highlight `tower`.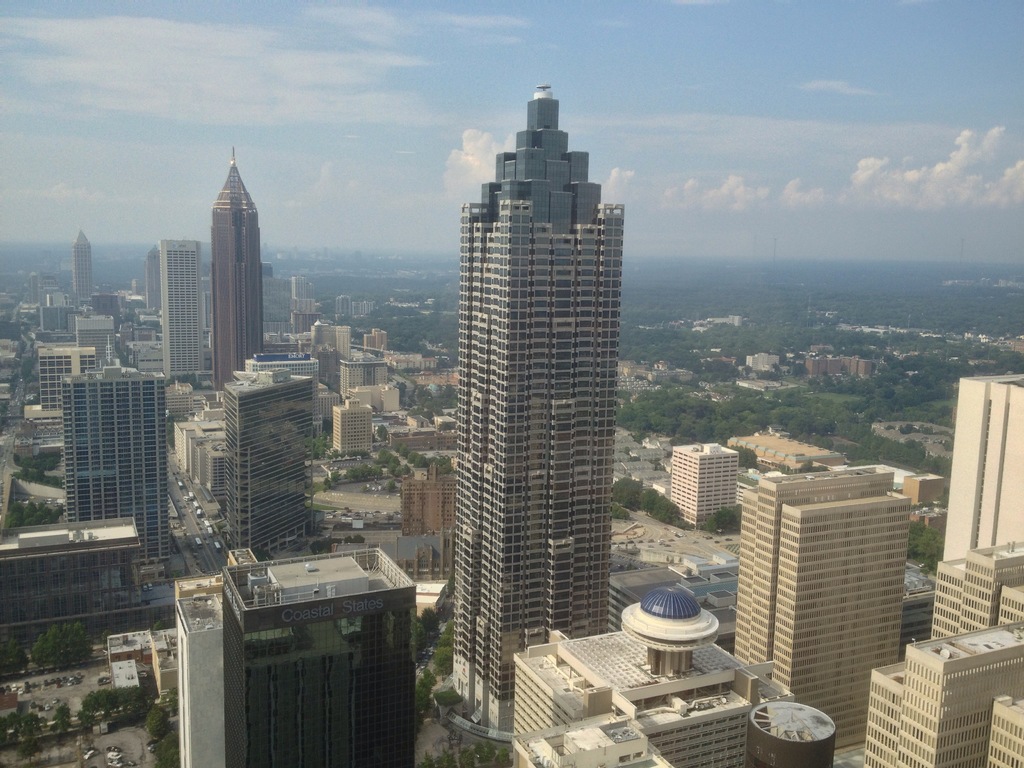
Highlighted region: crop(156, 235, 209, 380).
